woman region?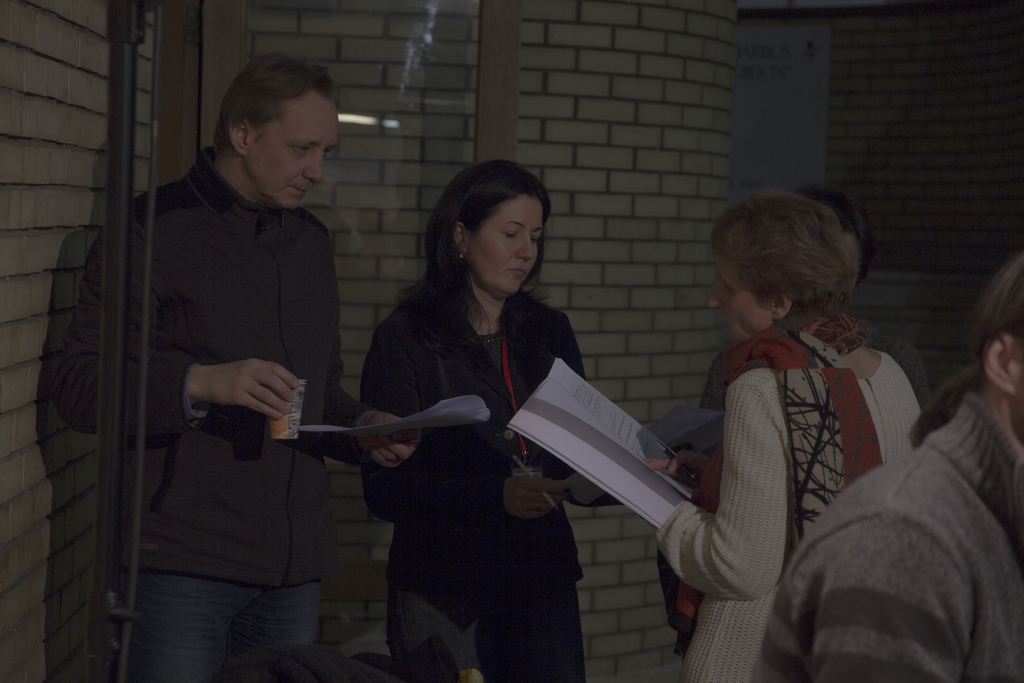
[left=339, top=154, right=616, bottom=675]
